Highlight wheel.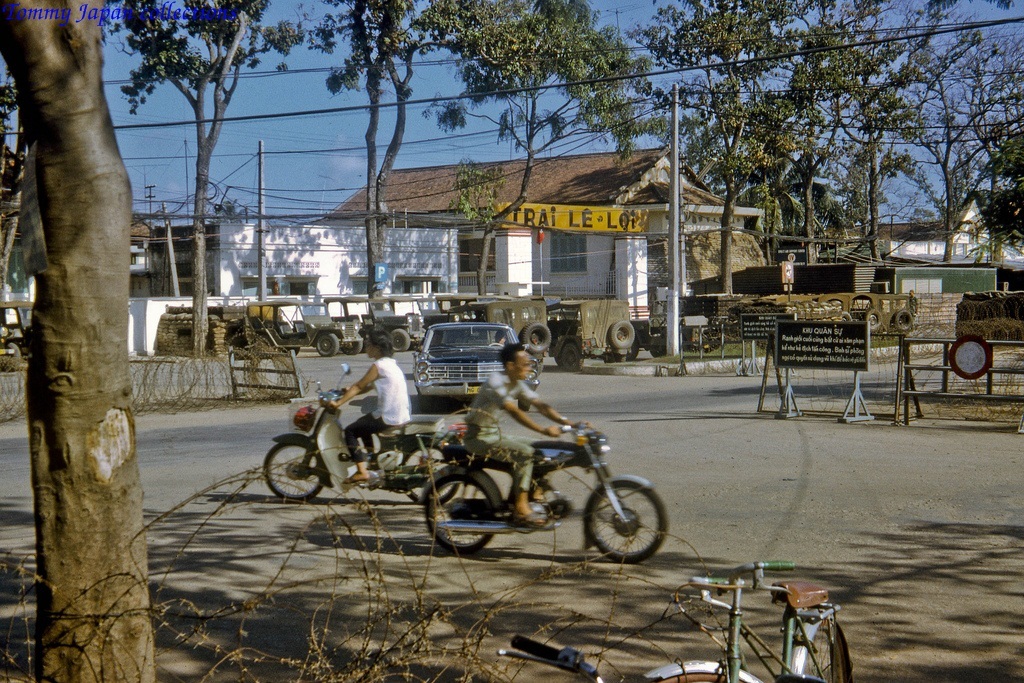
Highlighted region: (x1=416, y1=390, x2=432, y2=411).
